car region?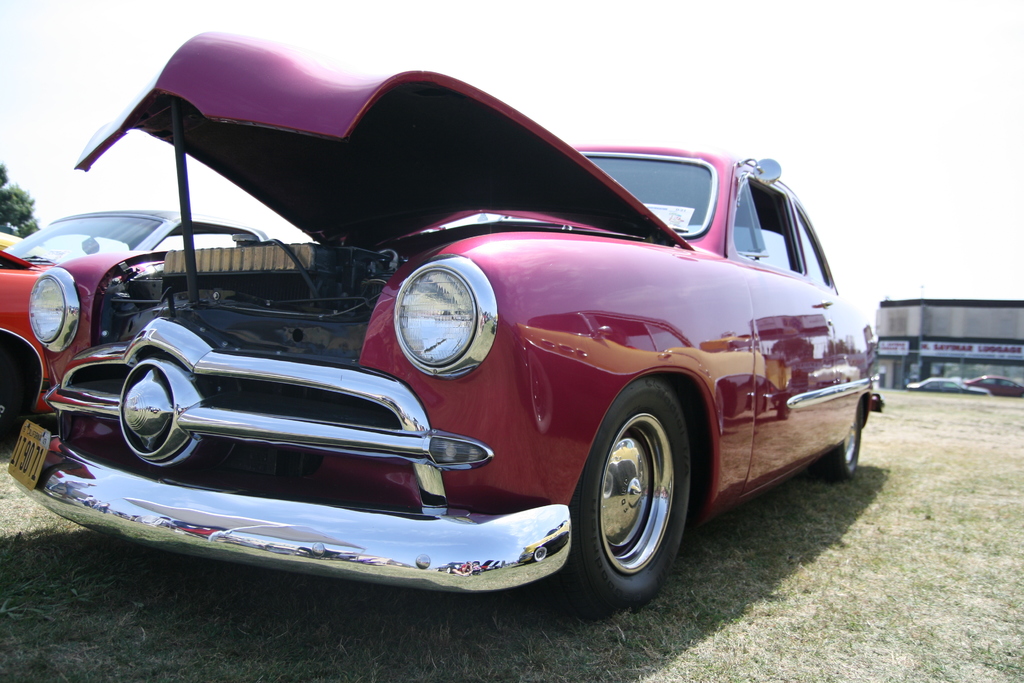
{"x1": 0, "y1": 231, "x2": 63, "y2": 261}
